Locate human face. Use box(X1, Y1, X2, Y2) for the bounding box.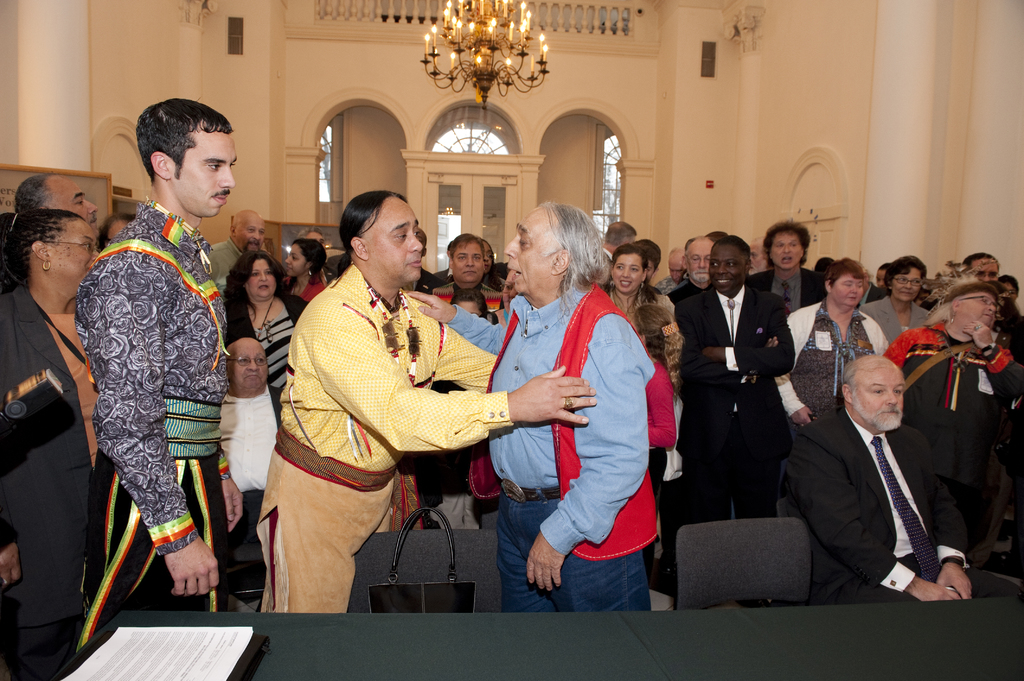
box(854, 363, 903, 424).
